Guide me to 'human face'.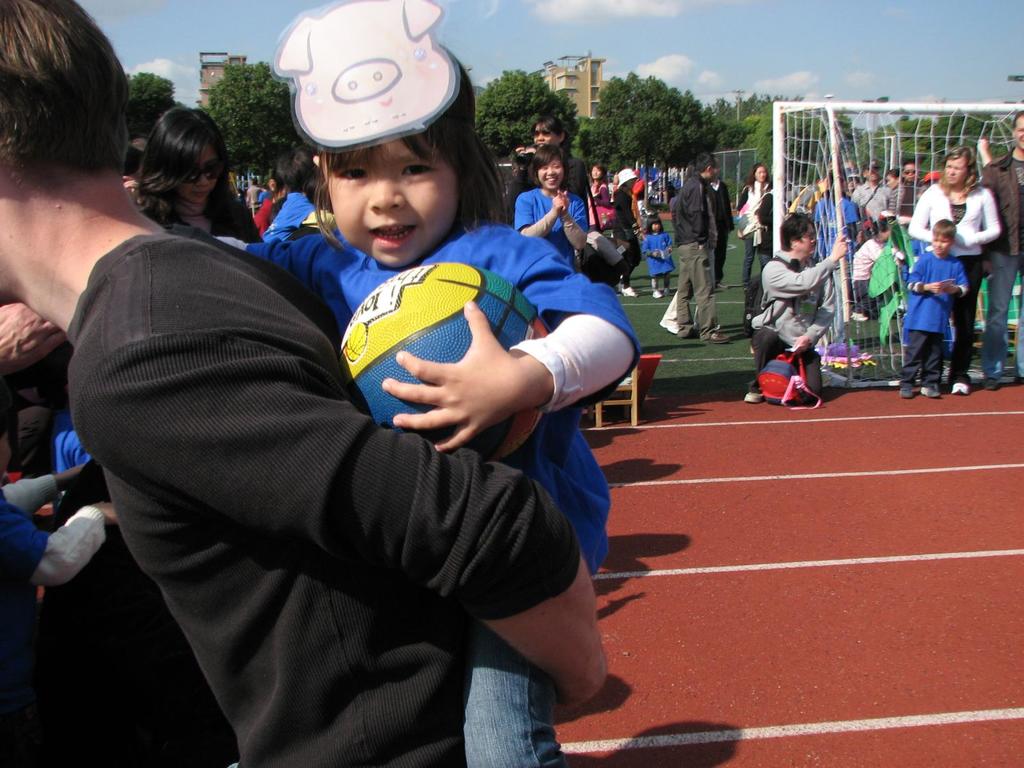
Guidance: select_region(532, 122, 554, 144).
